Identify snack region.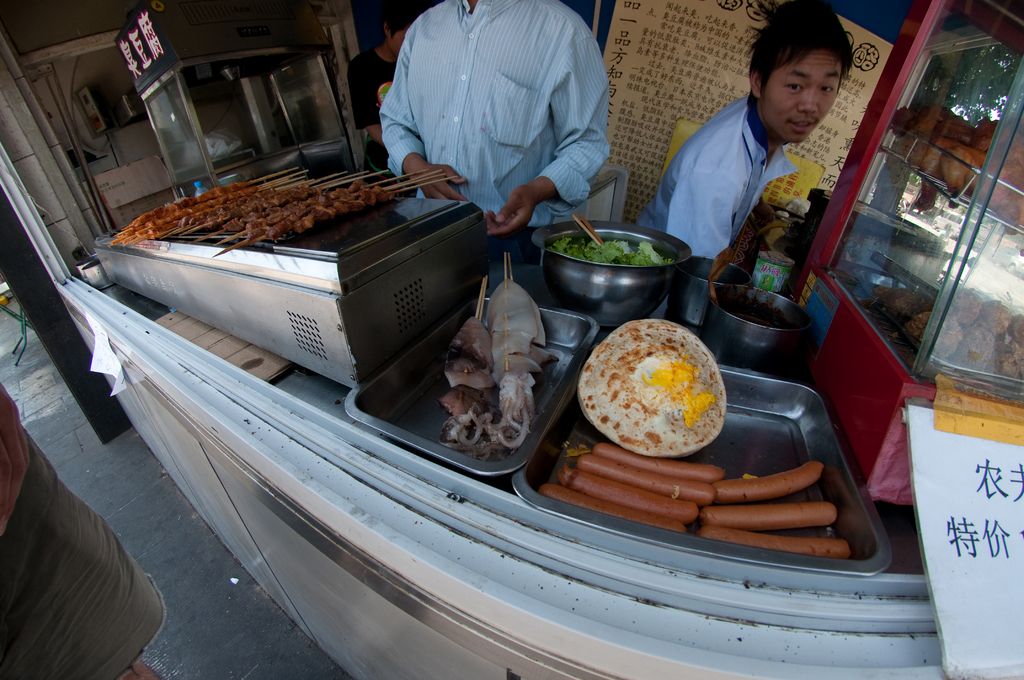
Region: box(703, 499, 831, 517).
